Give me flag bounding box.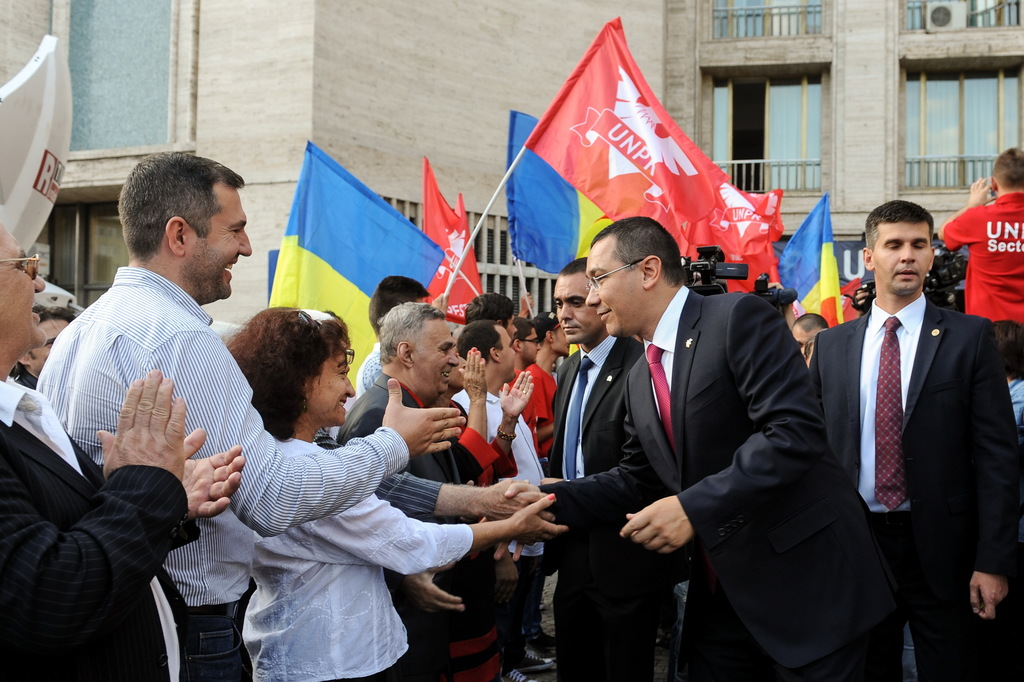
select_region(260, 247, 284, 299).
